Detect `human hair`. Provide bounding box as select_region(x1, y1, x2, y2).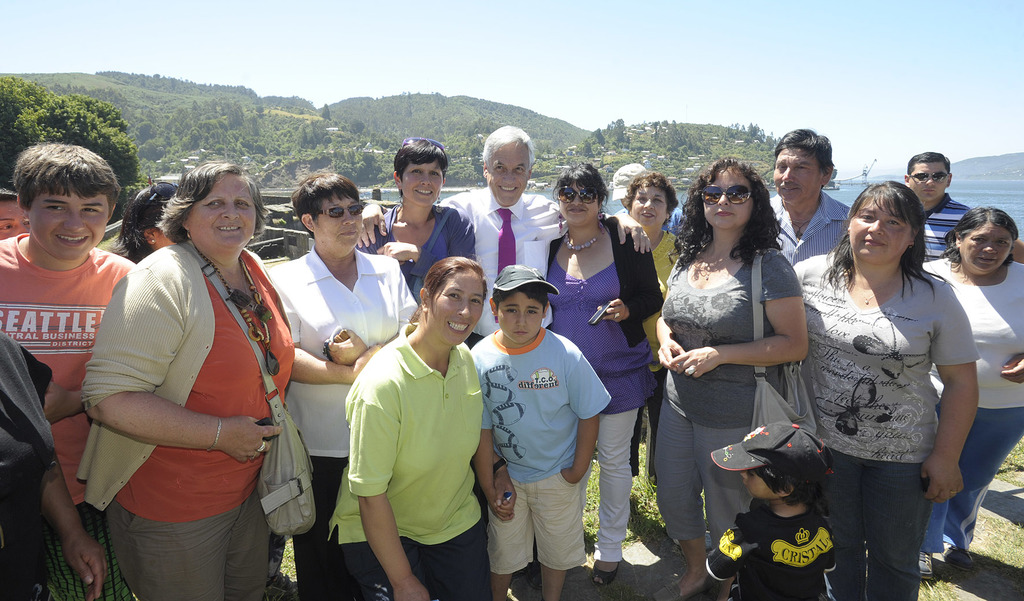
select_region(911, 152, 952, 179).
